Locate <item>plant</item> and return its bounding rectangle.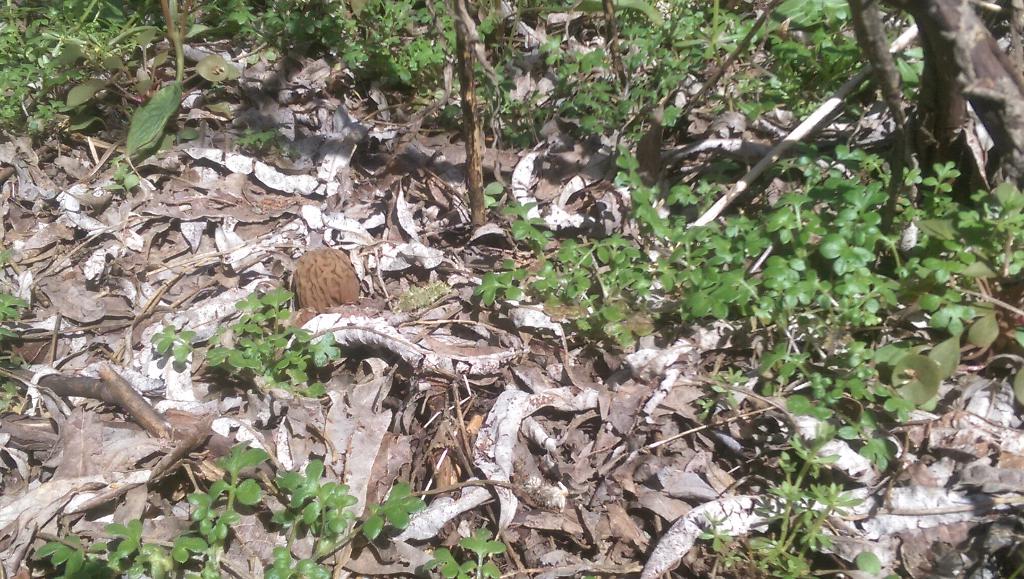
Rect(693, 421, 882, 578).
